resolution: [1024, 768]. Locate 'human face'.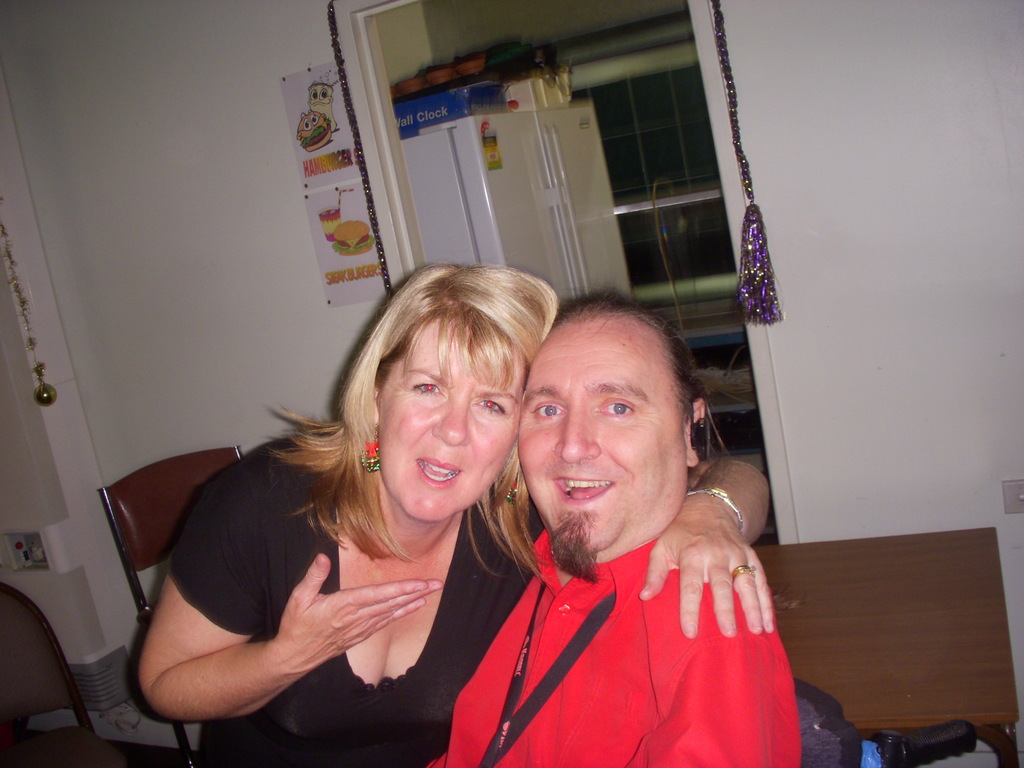
[left=380, top=311, right=526, bottom=527].
